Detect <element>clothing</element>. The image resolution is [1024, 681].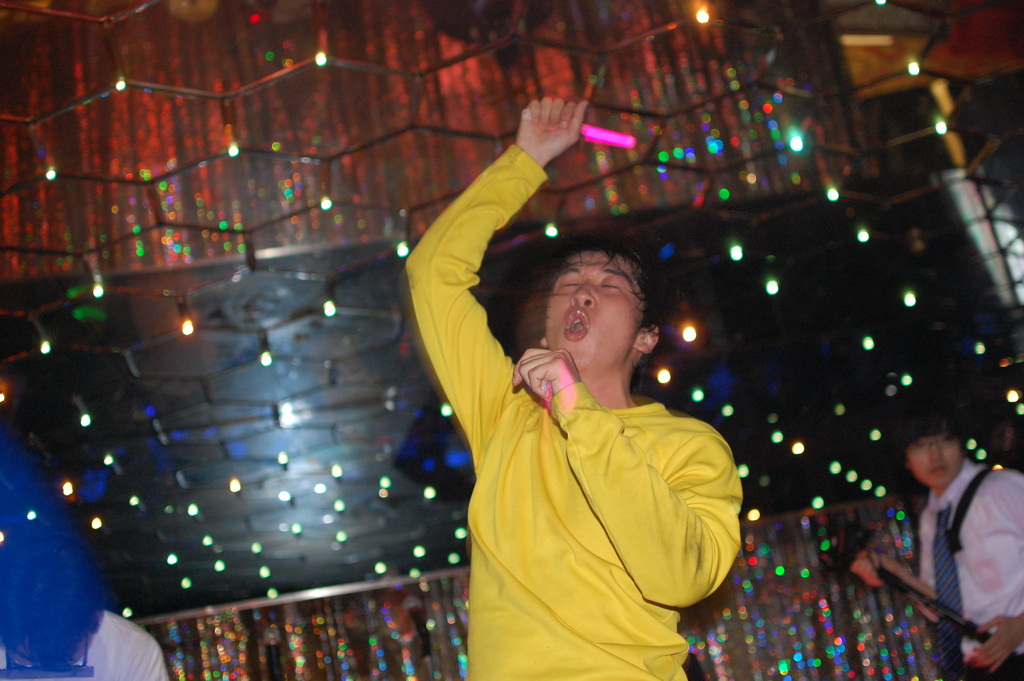
(x1=916, y1=461, x2=1023, y2=680).
